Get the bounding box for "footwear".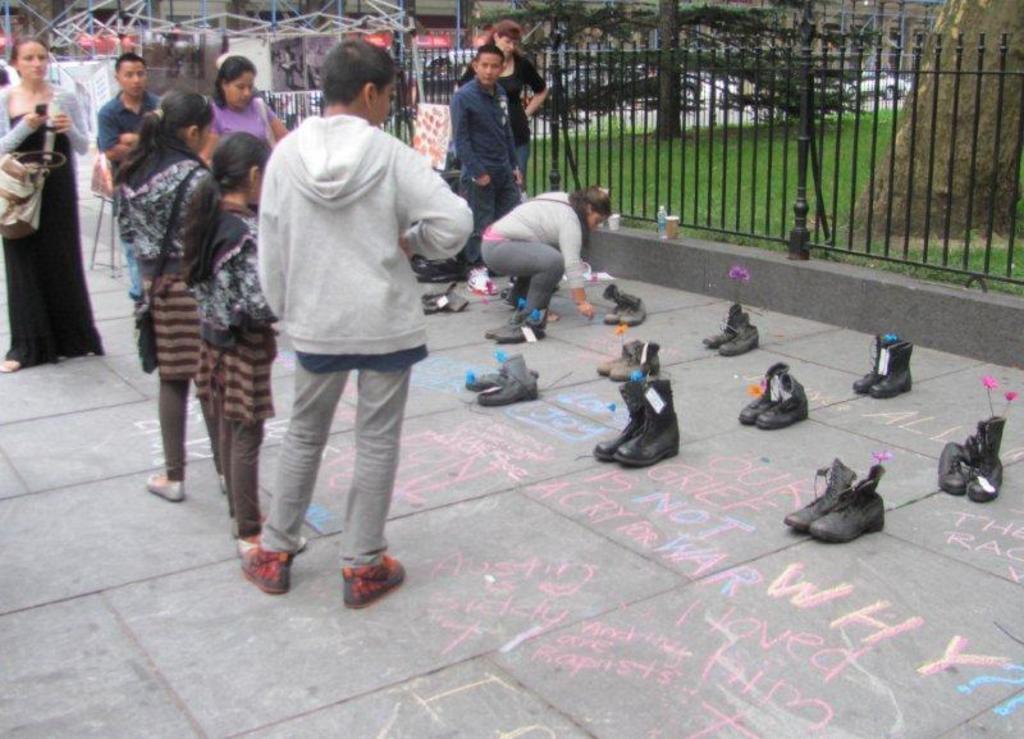
x1=502, y1=302, x2=547, y2=337.
